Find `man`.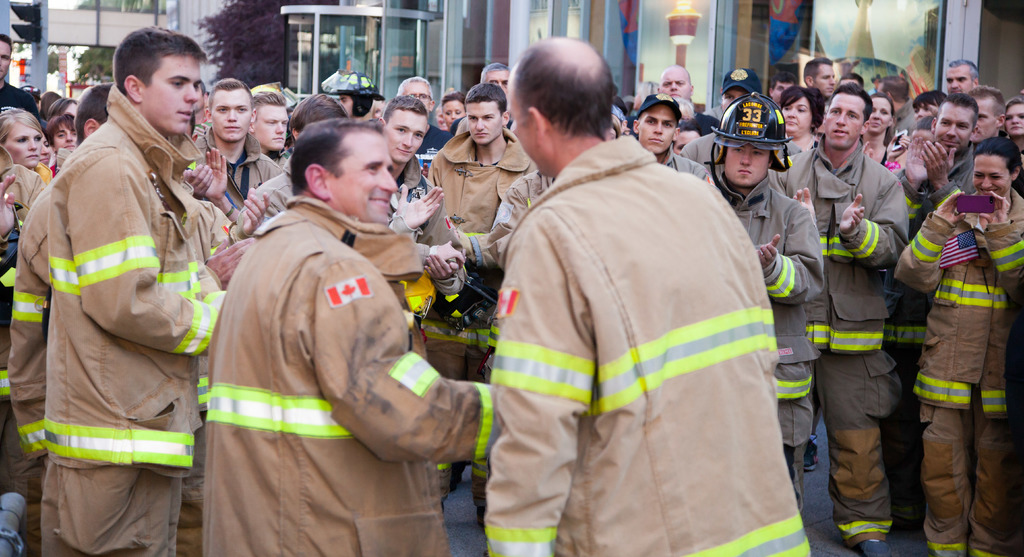
left=476, top=43, right=803, bottom=556.
